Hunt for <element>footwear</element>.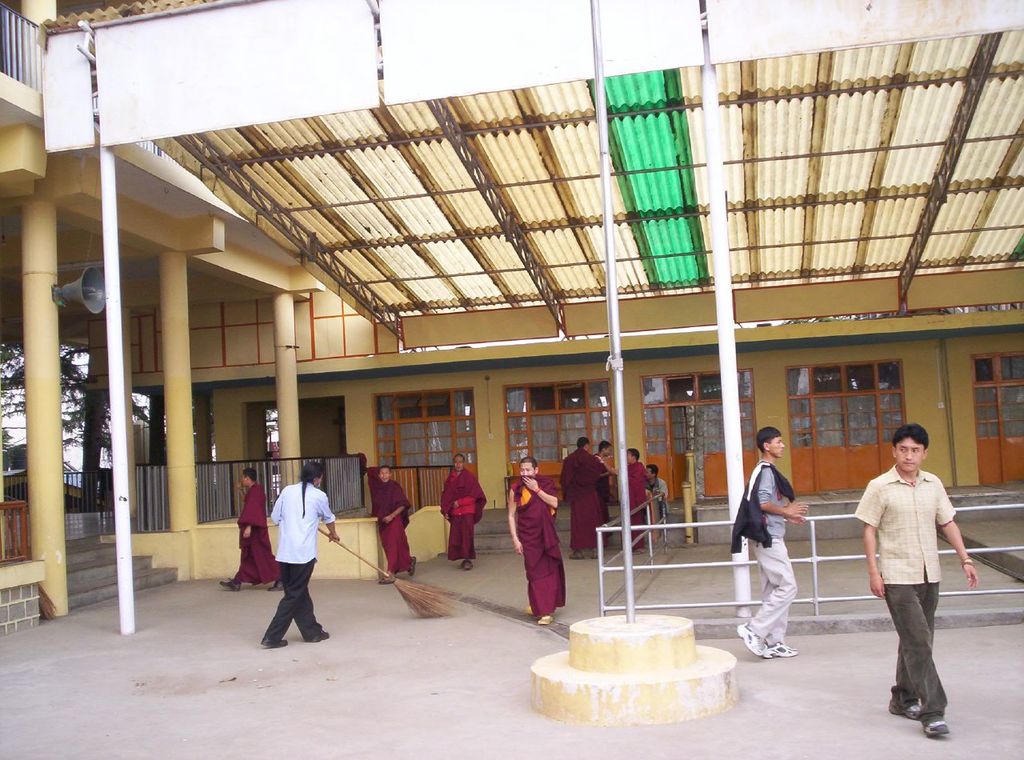
Hunted down at box(738, 626, 762, 655).
